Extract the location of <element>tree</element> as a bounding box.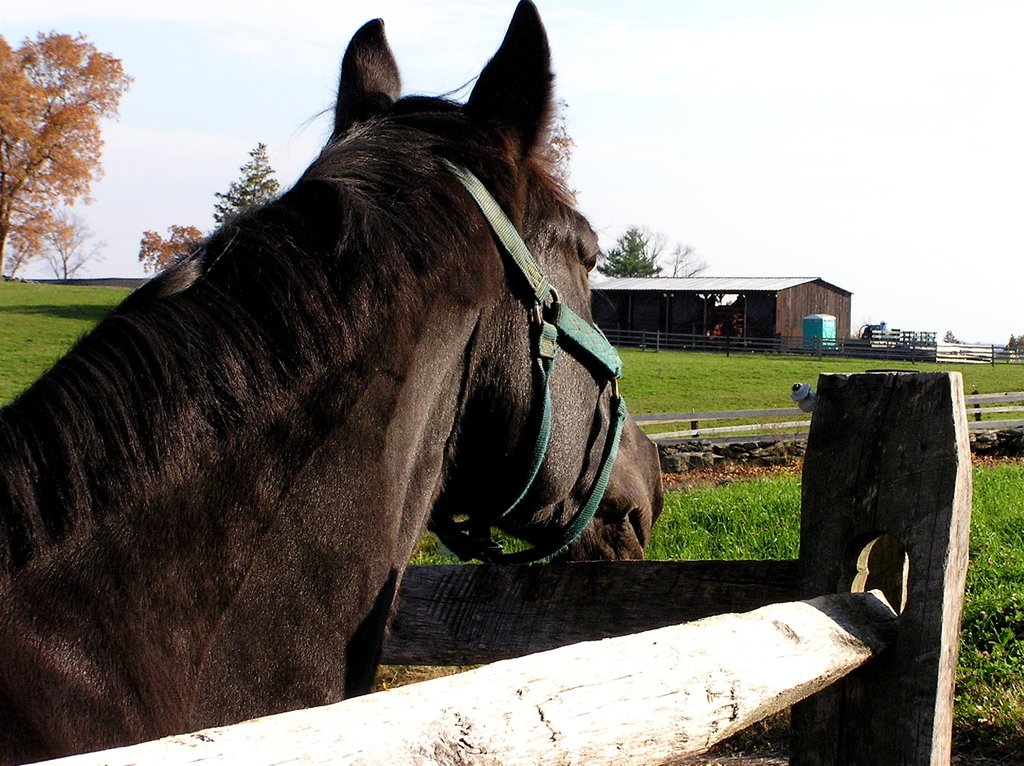
135:226:205:281.
